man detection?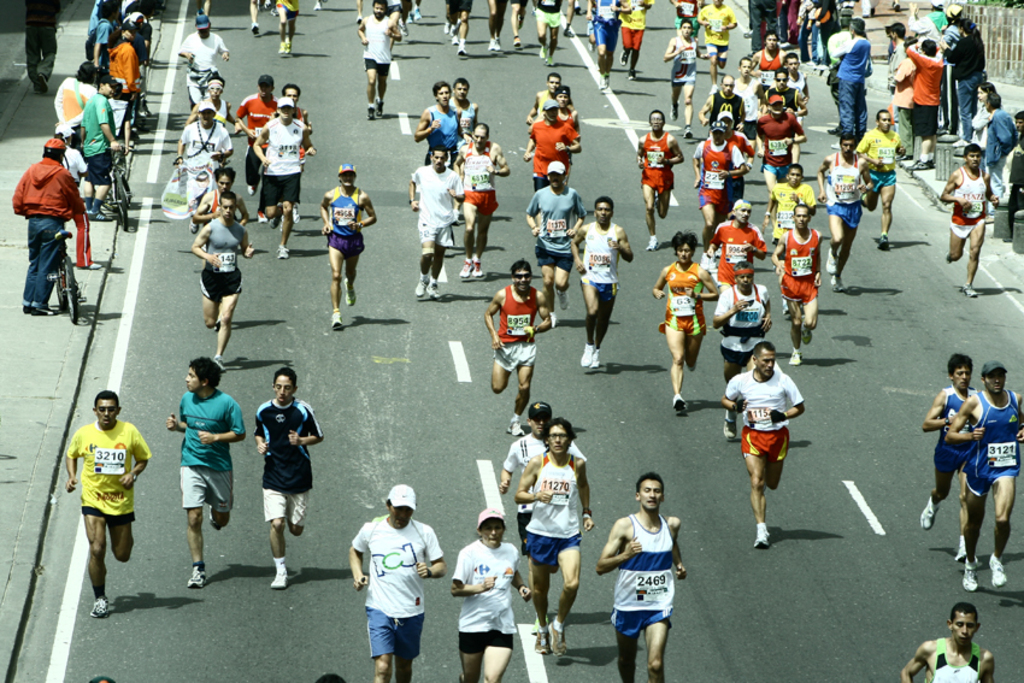
(x1=231, y1=75, x2=278, y2=193)
